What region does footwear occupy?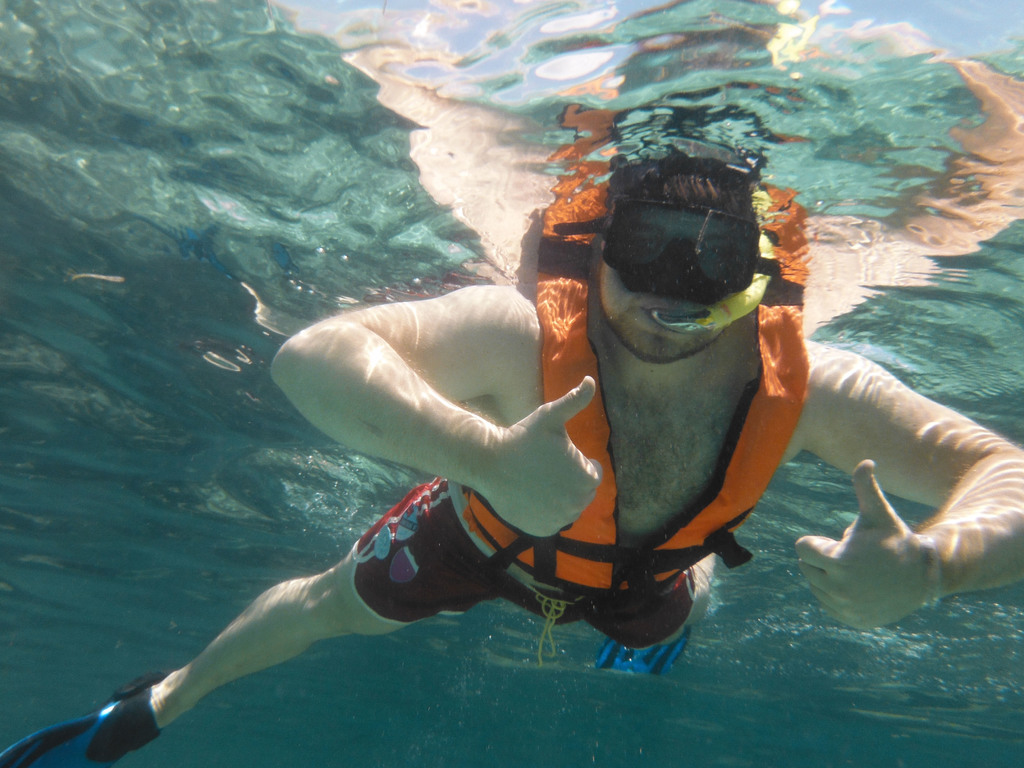
604, 635, 696, 672.
